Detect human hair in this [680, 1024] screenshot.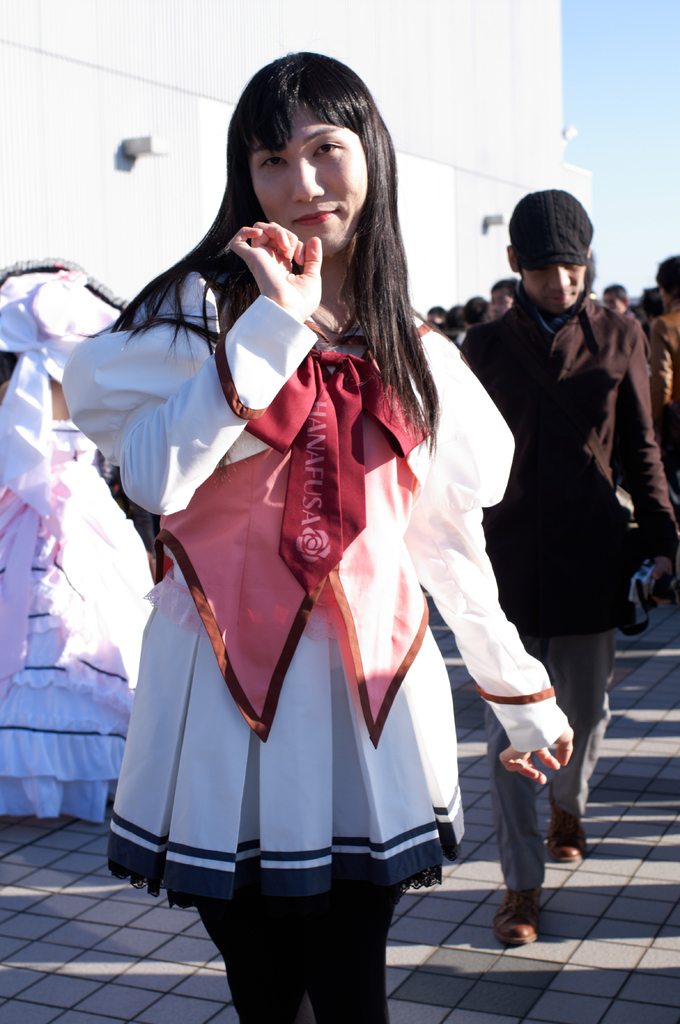
Detection: {"left": 489, "top": 278, "right": 519, "bottom": 299}.
